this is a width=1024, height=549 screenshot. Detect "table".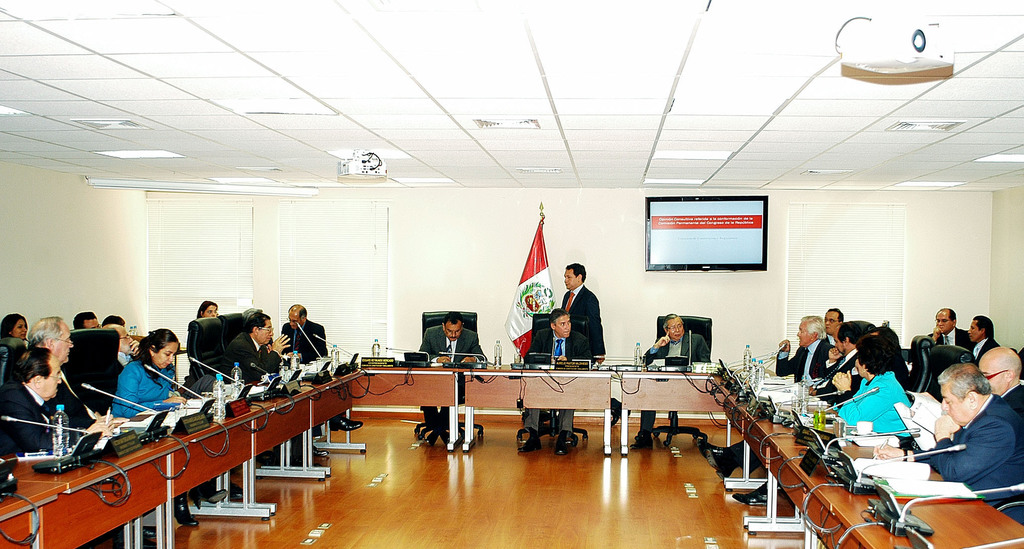
pyautogui.locateOnScreen(220, 388, 332, 482).
